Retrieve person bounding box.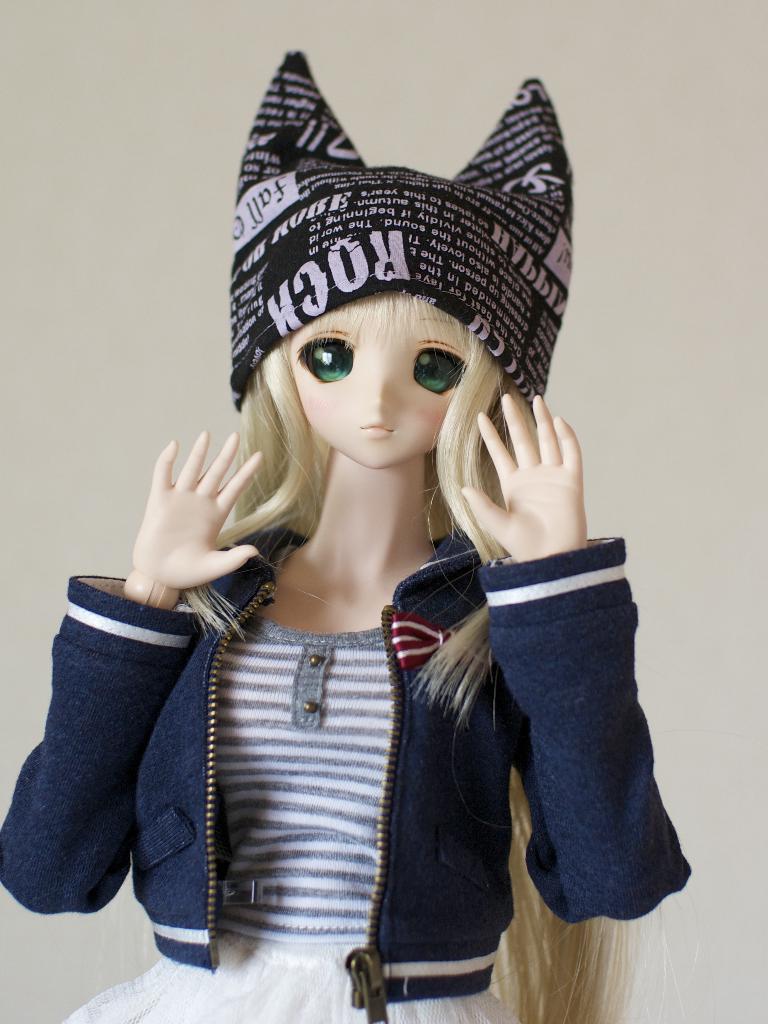
Bounding box: 0 52 692 1023.
